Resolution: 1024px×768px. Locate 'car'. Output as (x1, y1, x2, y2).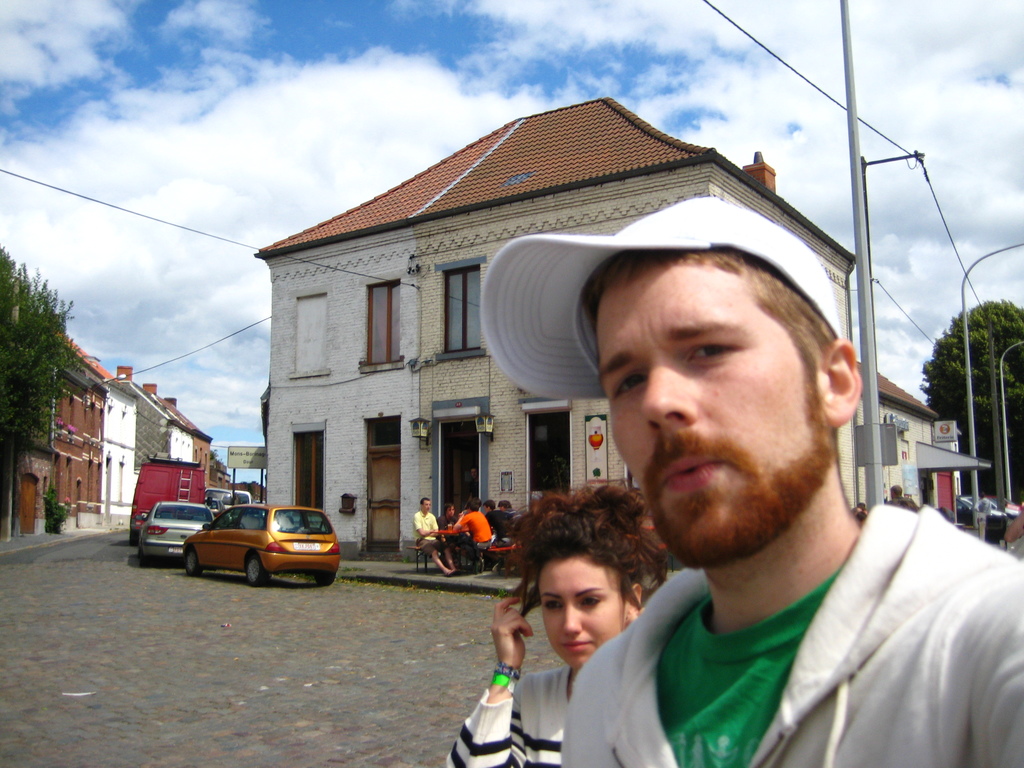
(170, 502, 332, 588).
